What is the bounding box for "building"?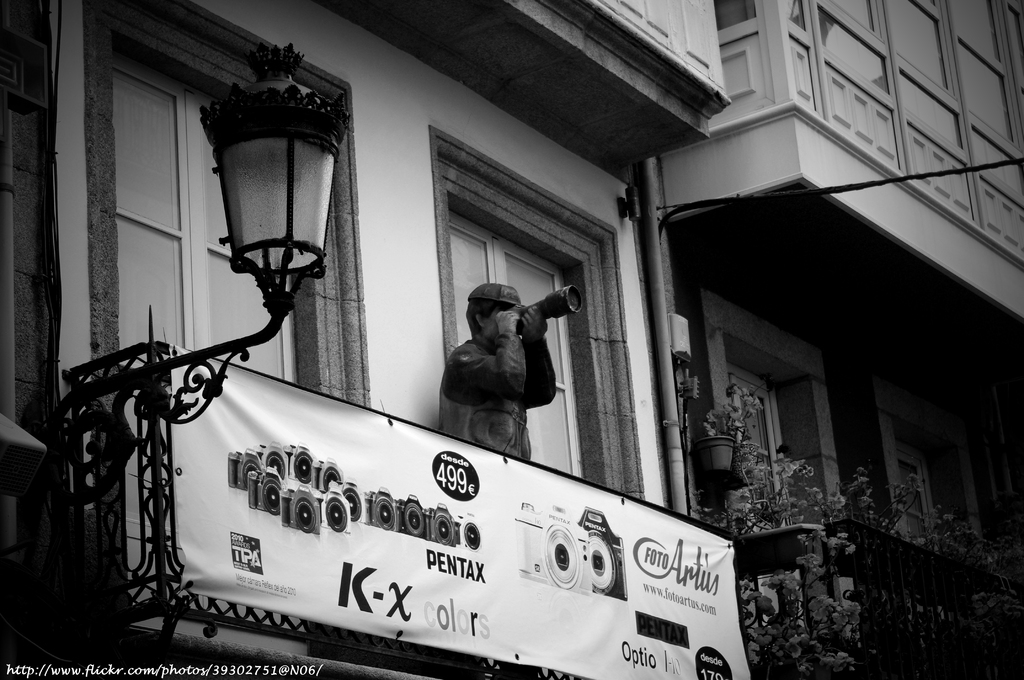
663/0/1023/679.
